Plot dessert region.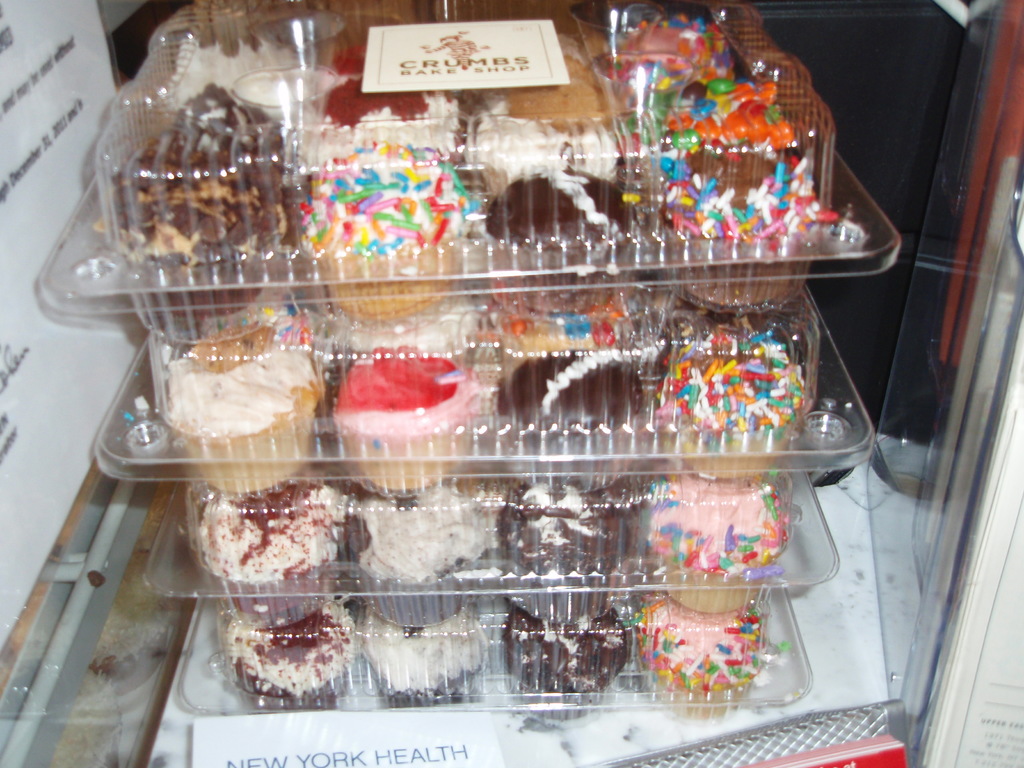
Plotted at crop(160, 337, 316, 492).
